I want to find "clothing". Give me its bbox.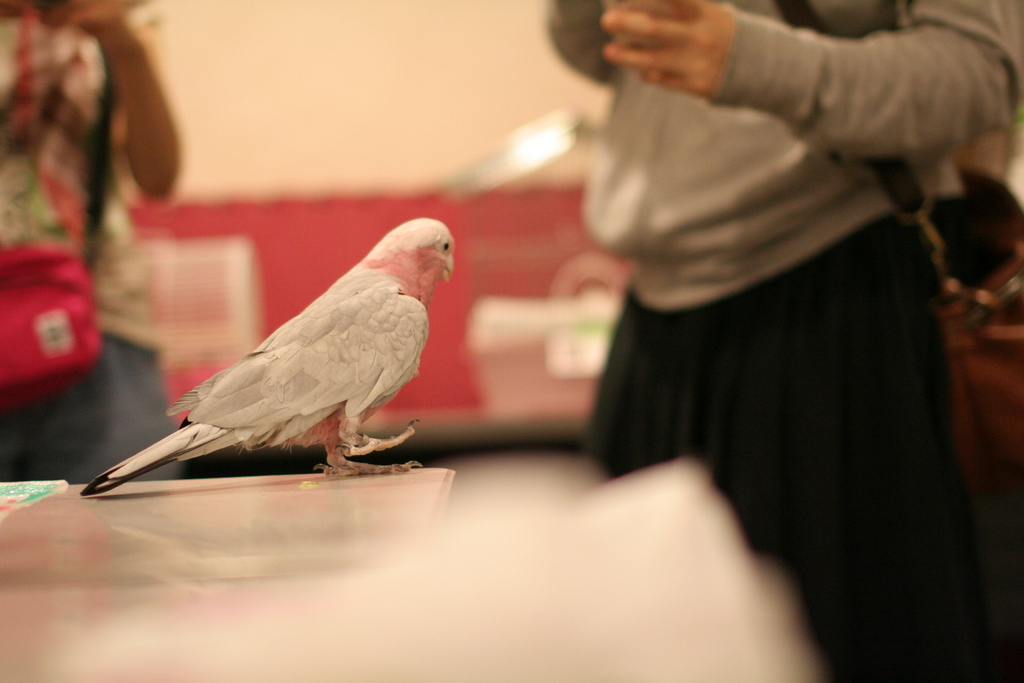
Rect(507, 0, 980, 657).
